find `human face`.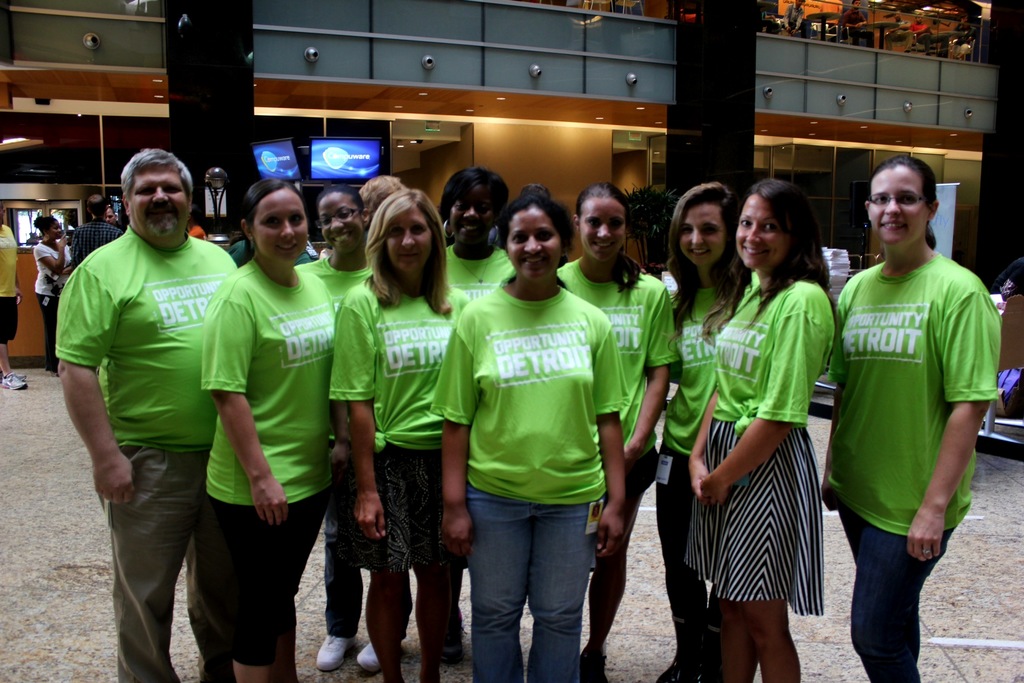
<region>383, 211, 435, 270</region>.
